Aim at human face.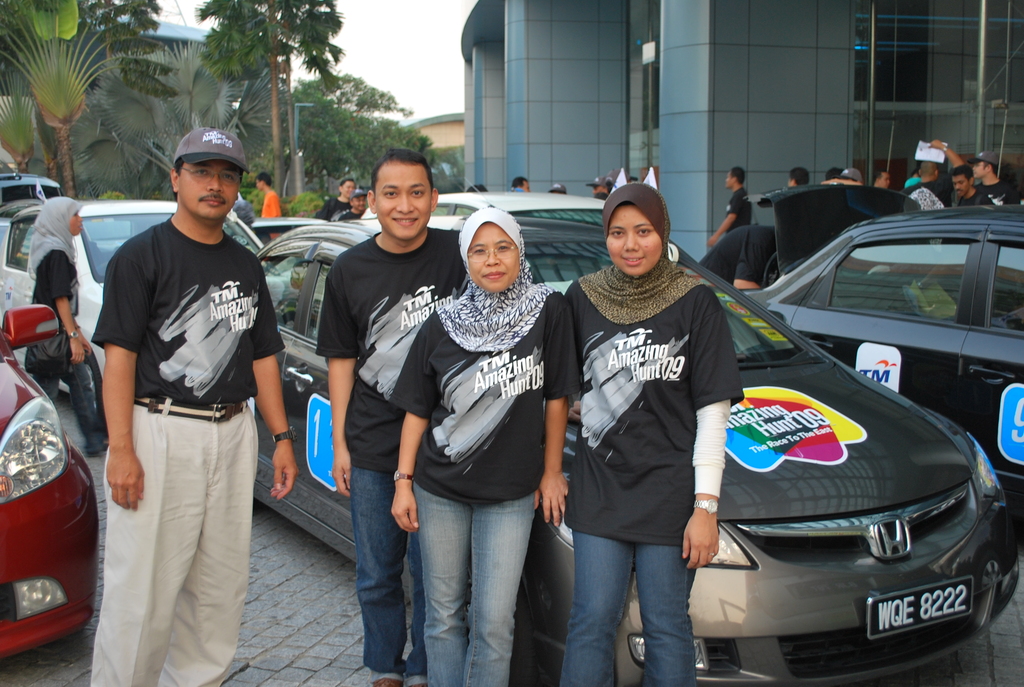
Aimed at {"x1": 468, "y1": 223, "x2": 522, "y2": 291}.
